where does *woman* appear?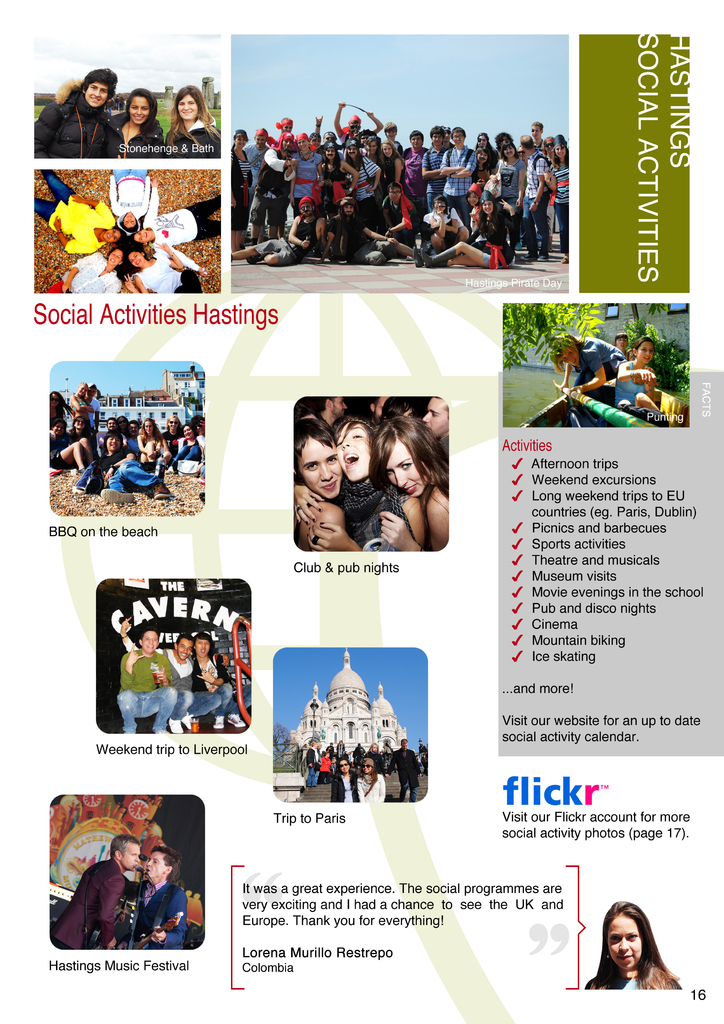
Appears at (381, 137, 414, 214).
